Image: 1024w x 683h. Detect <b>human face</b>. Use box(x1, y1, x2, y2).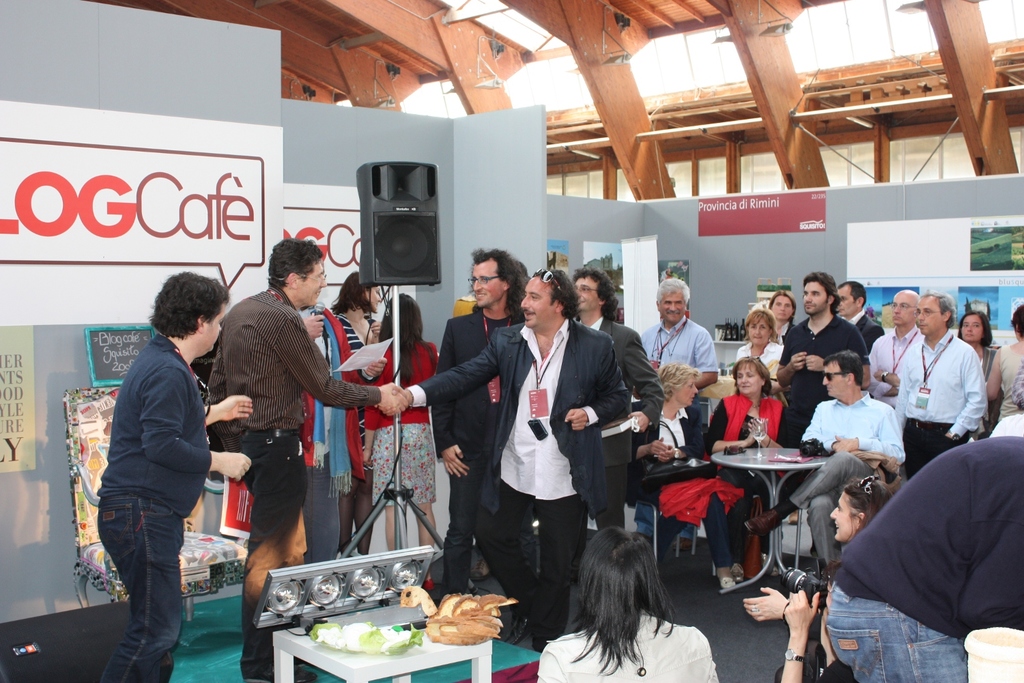
box(771, 298, 791, 318).
